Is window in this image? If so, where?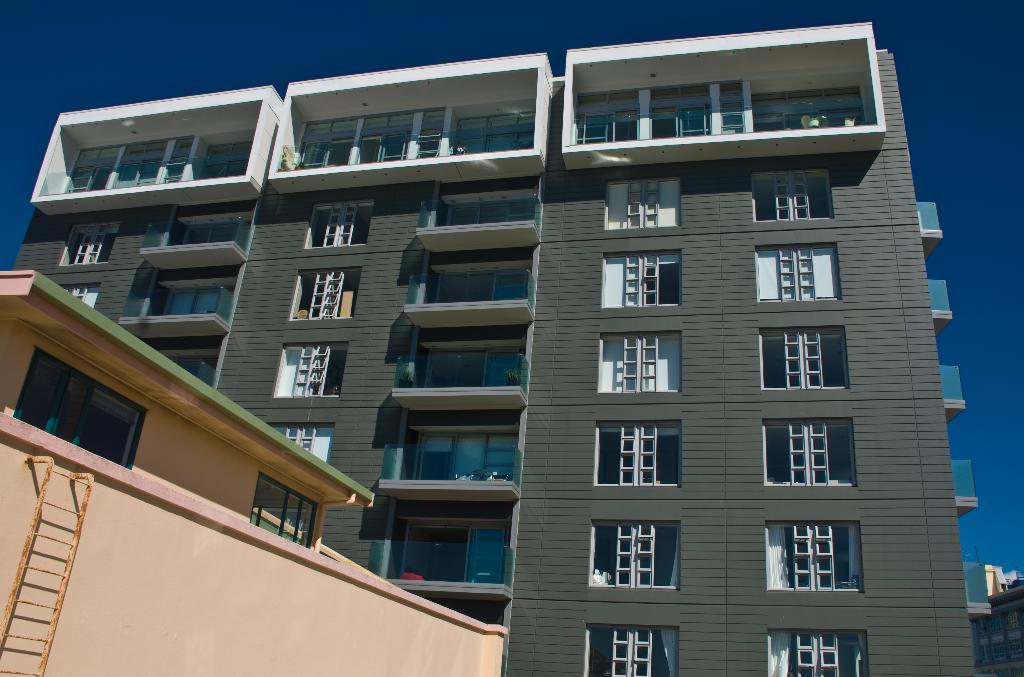
Yes, at locate(281, 420, 328, 463).
